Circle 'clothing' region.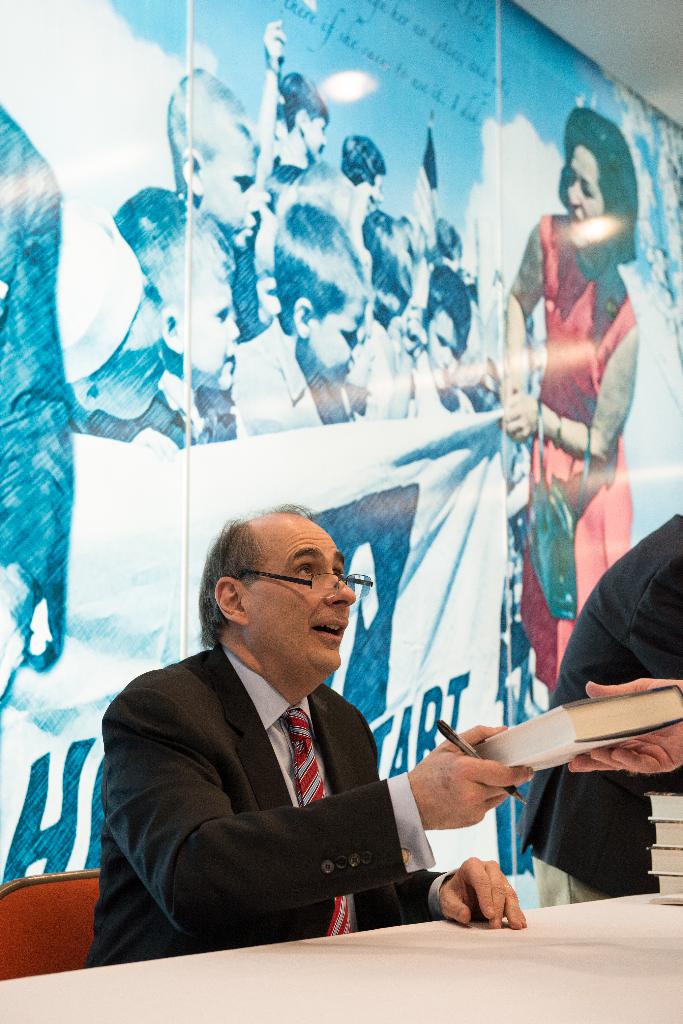
Region: crop(523, 213, 634, 701).
